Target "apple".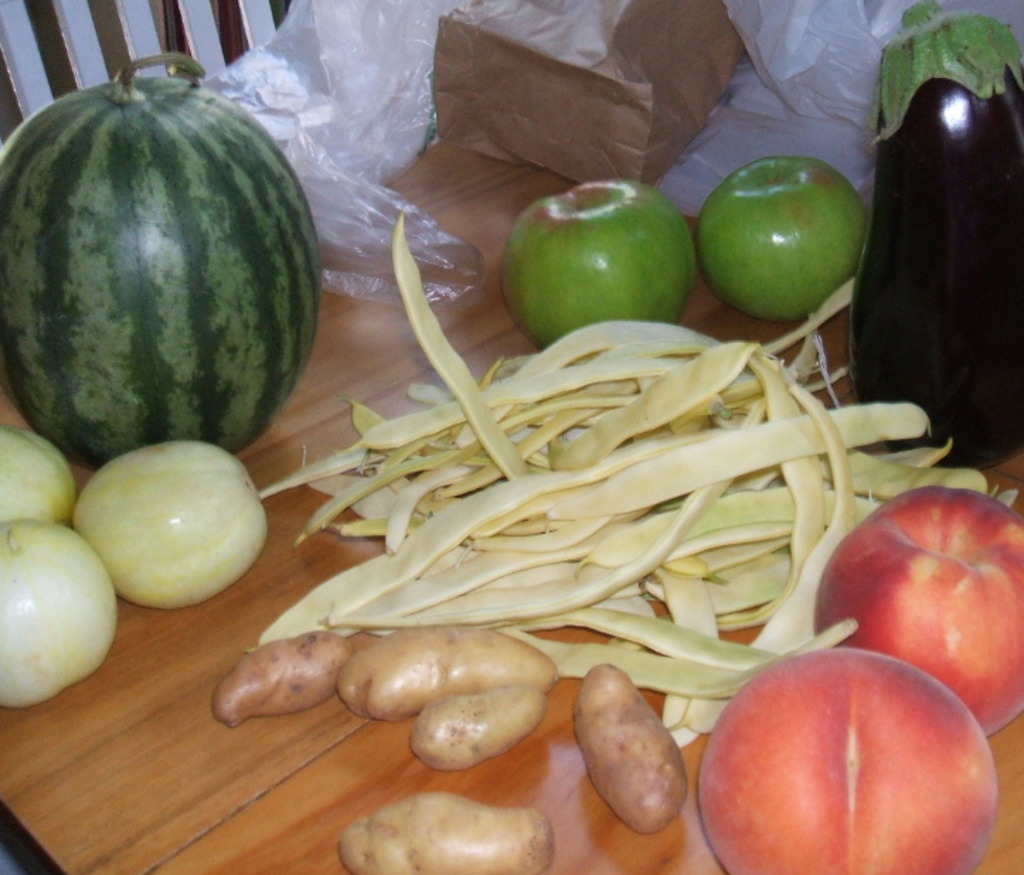
Target region: 500/170/710/357.
